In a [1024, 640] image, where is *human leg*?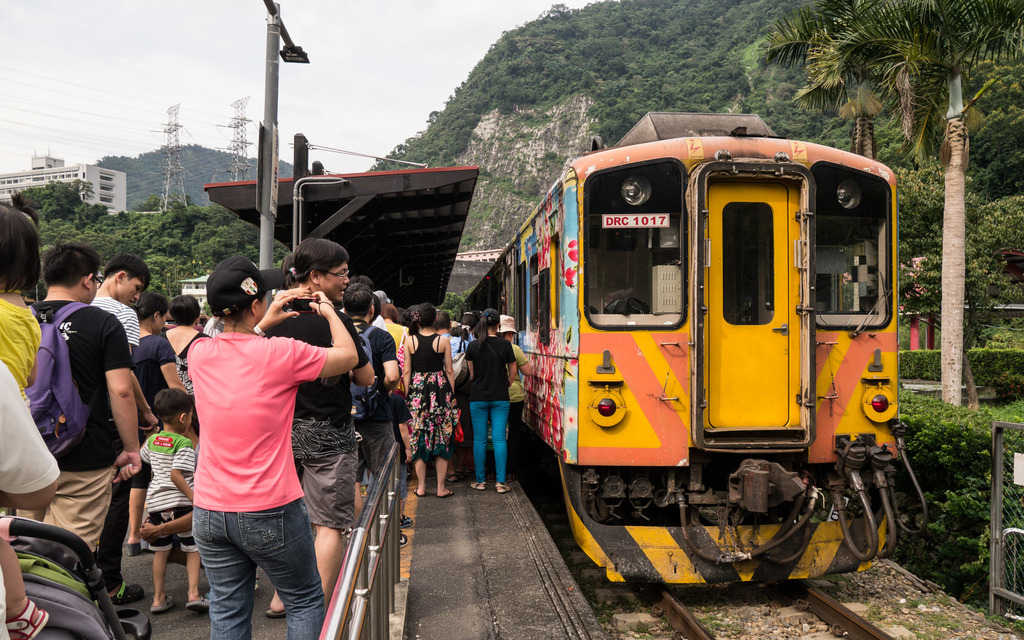
detection(438, 454, 452, 500).
